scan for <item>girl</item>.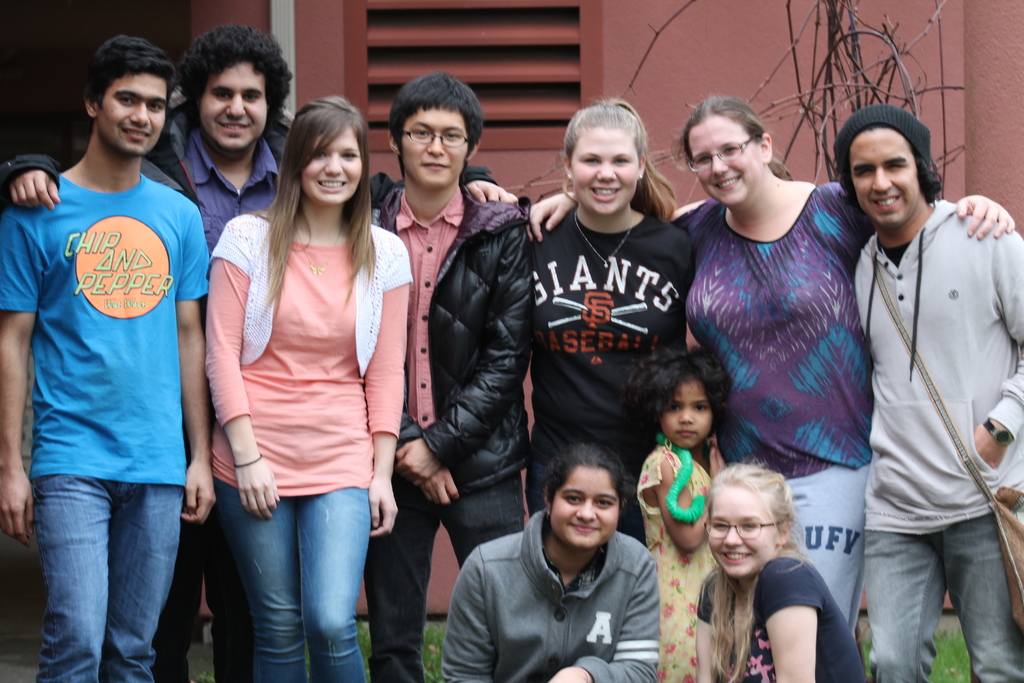
Scan result: box=[434, 441, 660, 682].
